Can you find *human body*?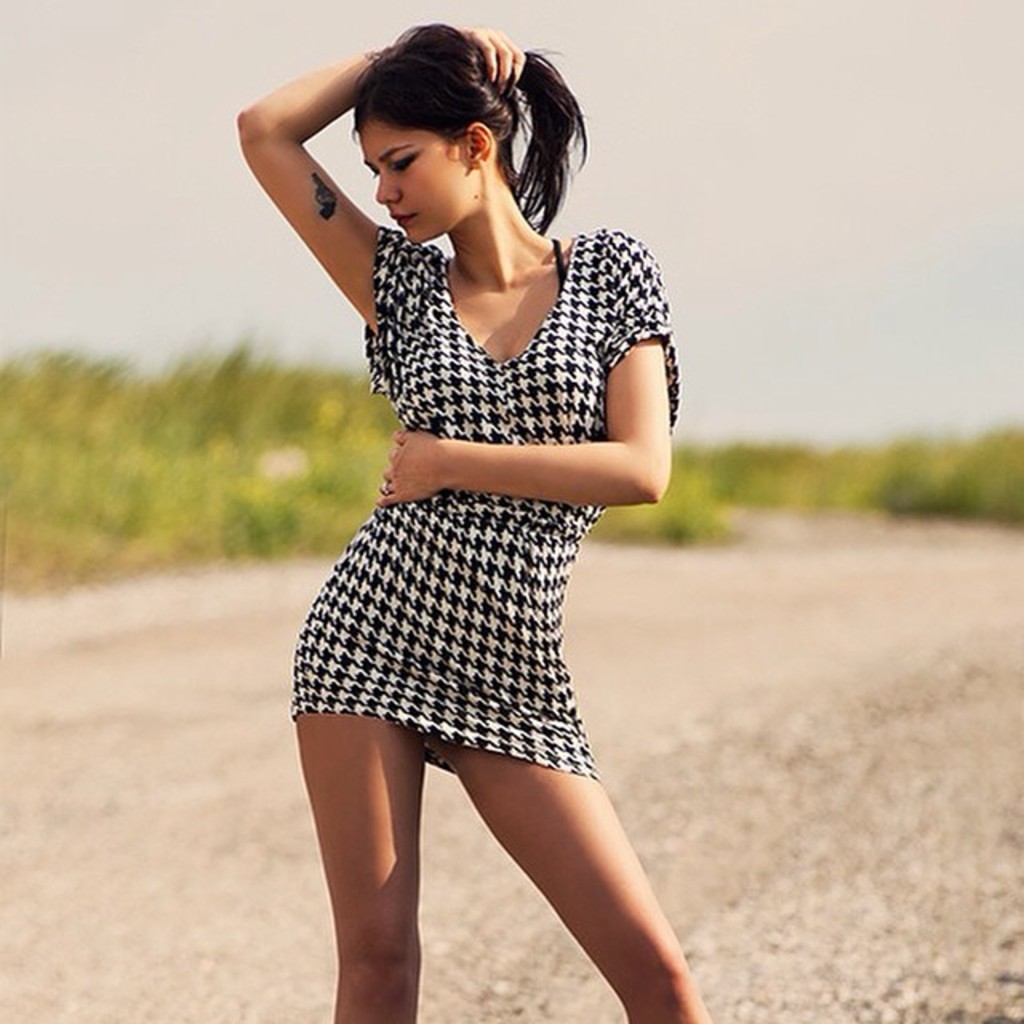
Yes, bounding box: l=254, t=6, r=694, b=997.
